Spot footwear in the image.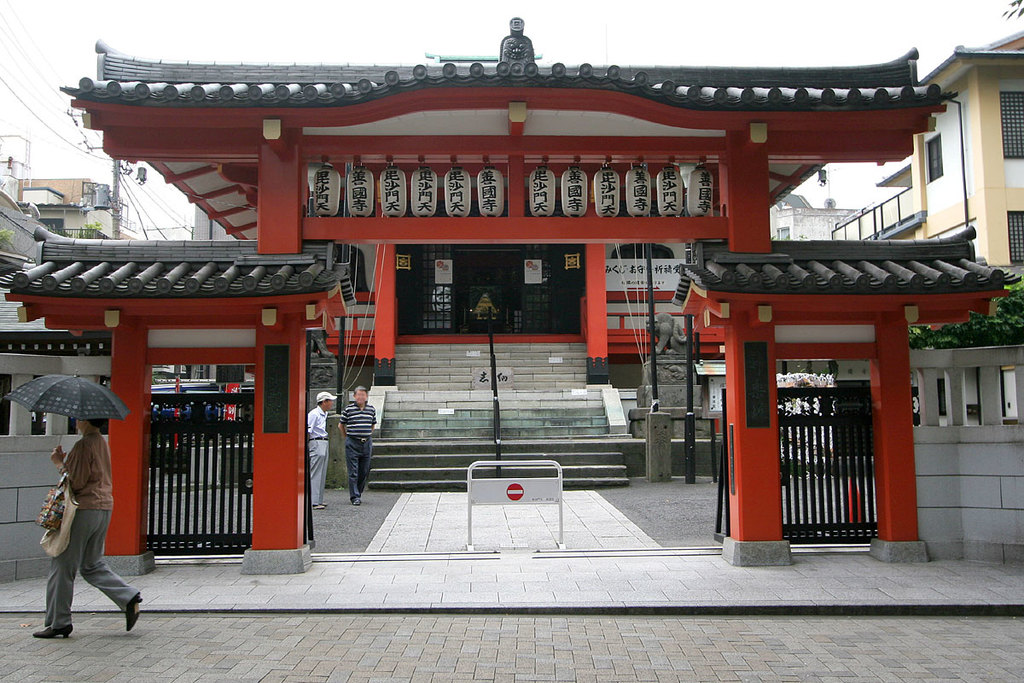
footwear found at [323,501,330,508].
